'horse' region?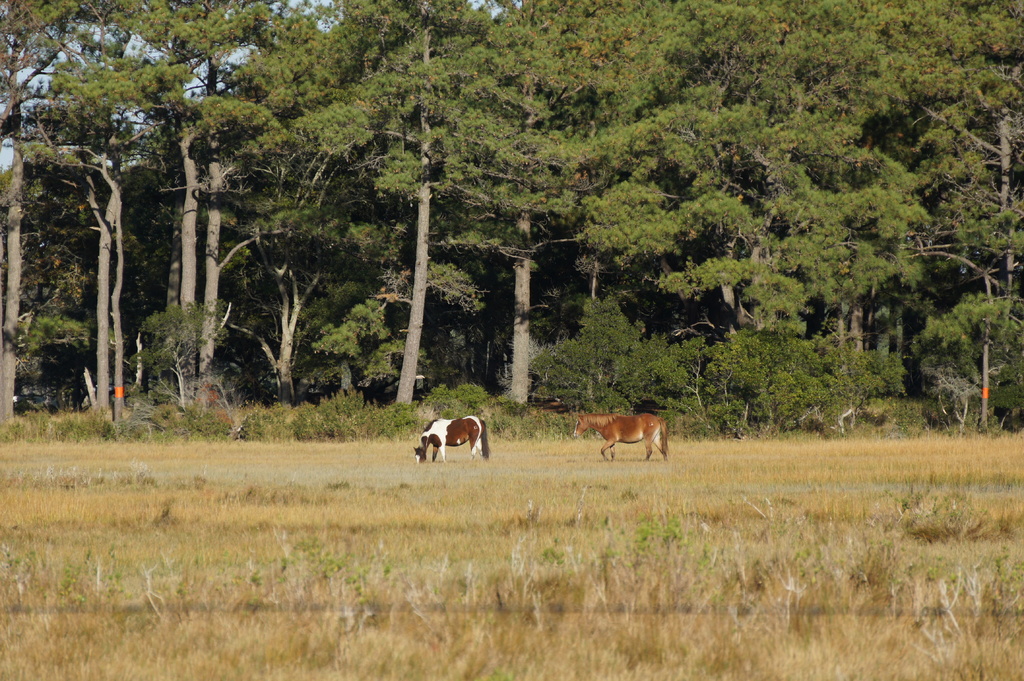
Rect(406, 419, 490, 461)
